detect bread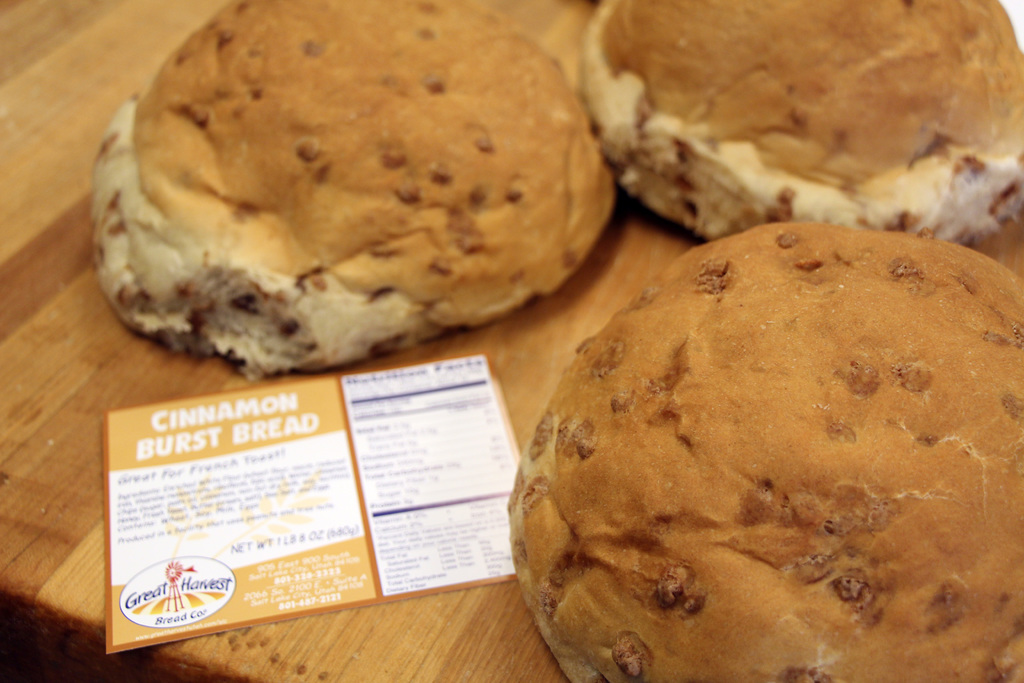
<bbox>509, 219, 1011, 674</bbox>
